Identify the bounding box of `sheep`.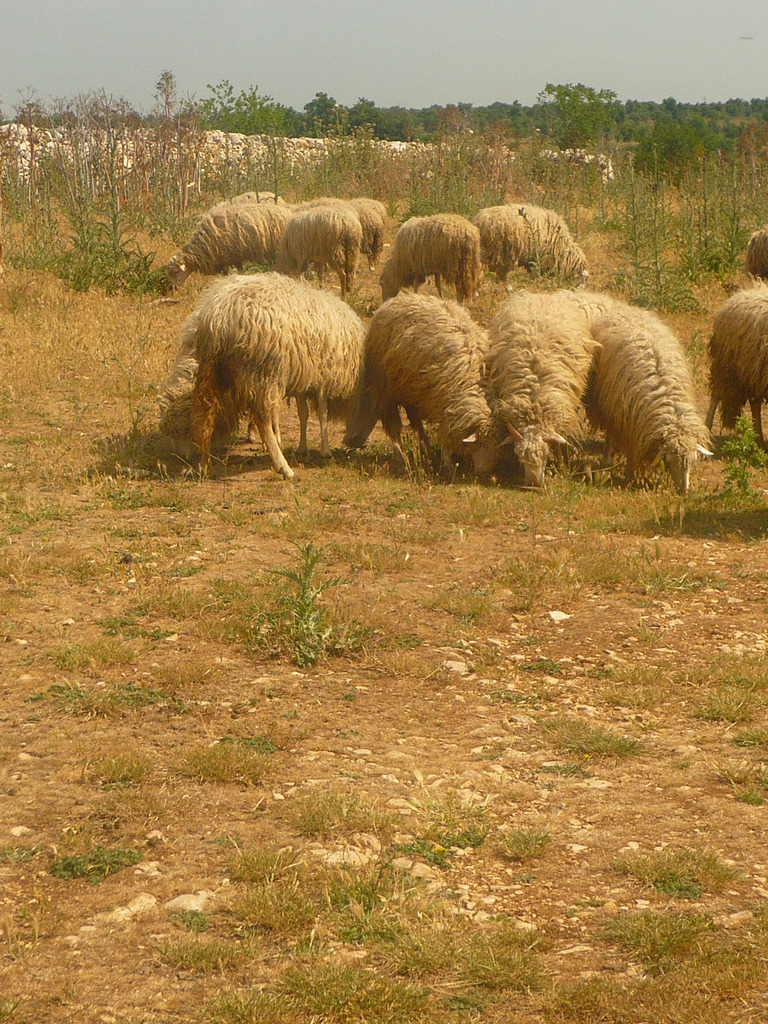
[343, 193, 381, 269].
